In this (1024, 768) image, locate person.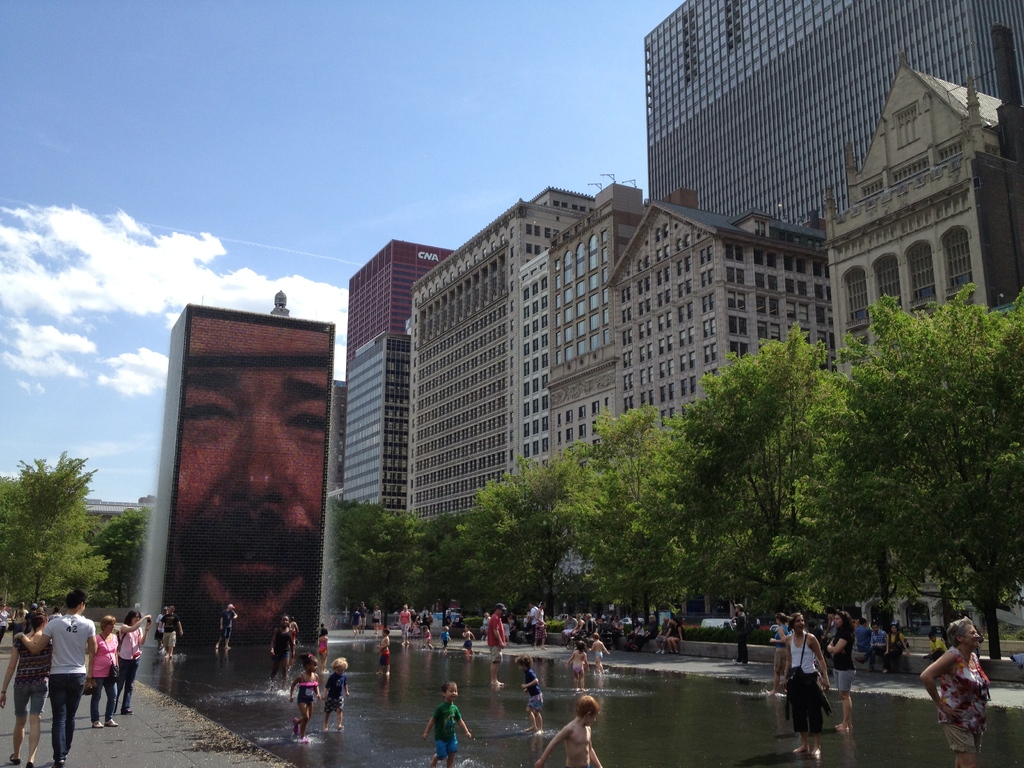
Bounding box: left=355, top=600, right=372, bottom=634.
